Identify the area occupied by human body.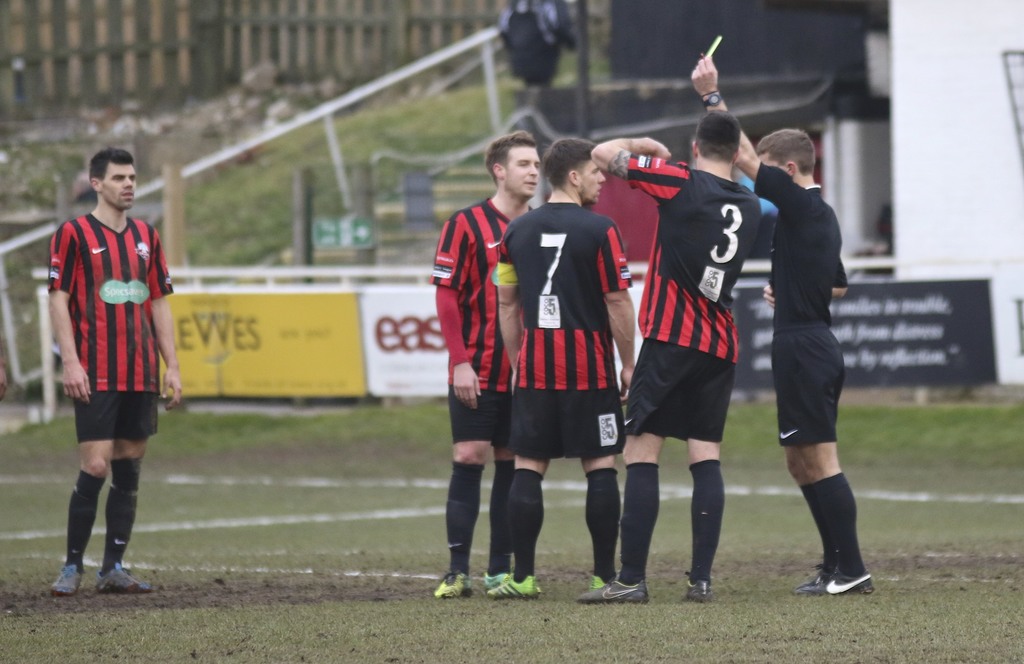
Area: <box>495,200,637,593</box>.
